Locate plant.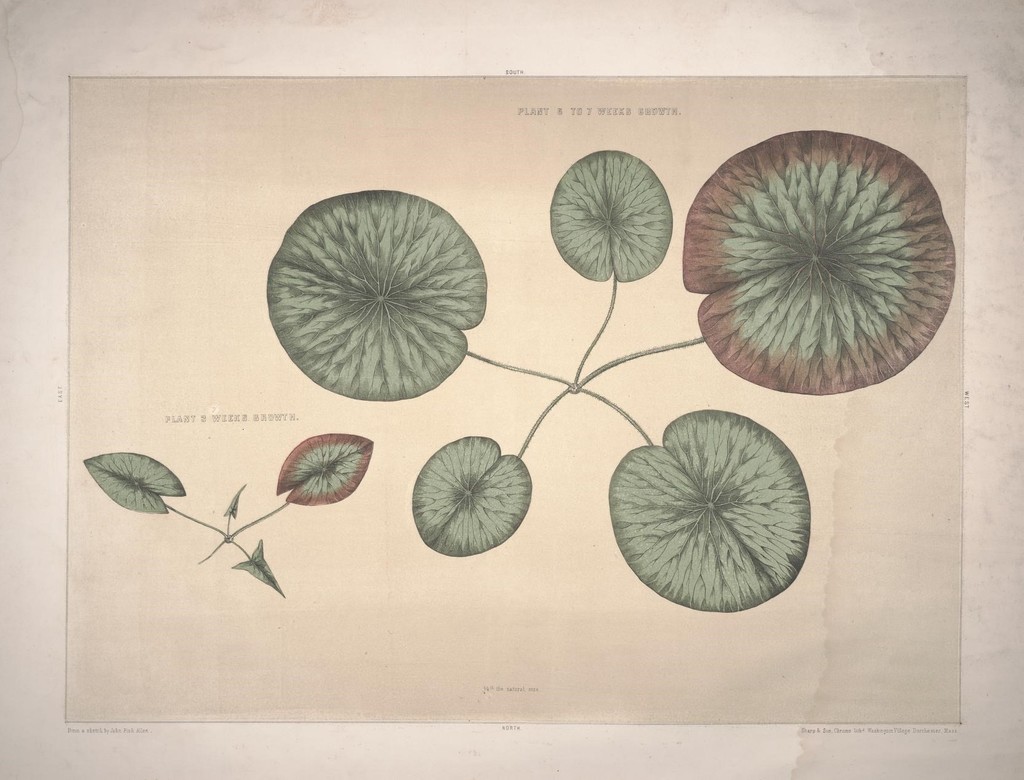
Bounding box: 73, 429, 377, 597.
